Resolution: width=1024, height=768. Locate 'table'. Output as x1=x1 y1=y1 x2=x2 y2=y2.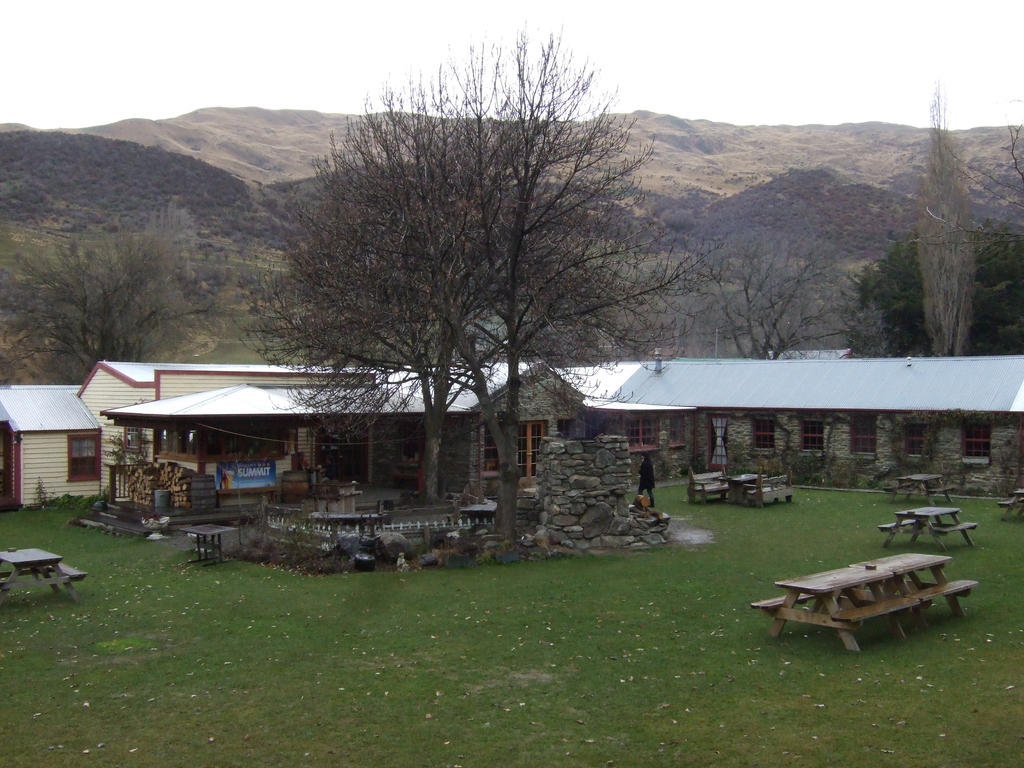
x1=766 y1=548 x2=980 y2=641.
